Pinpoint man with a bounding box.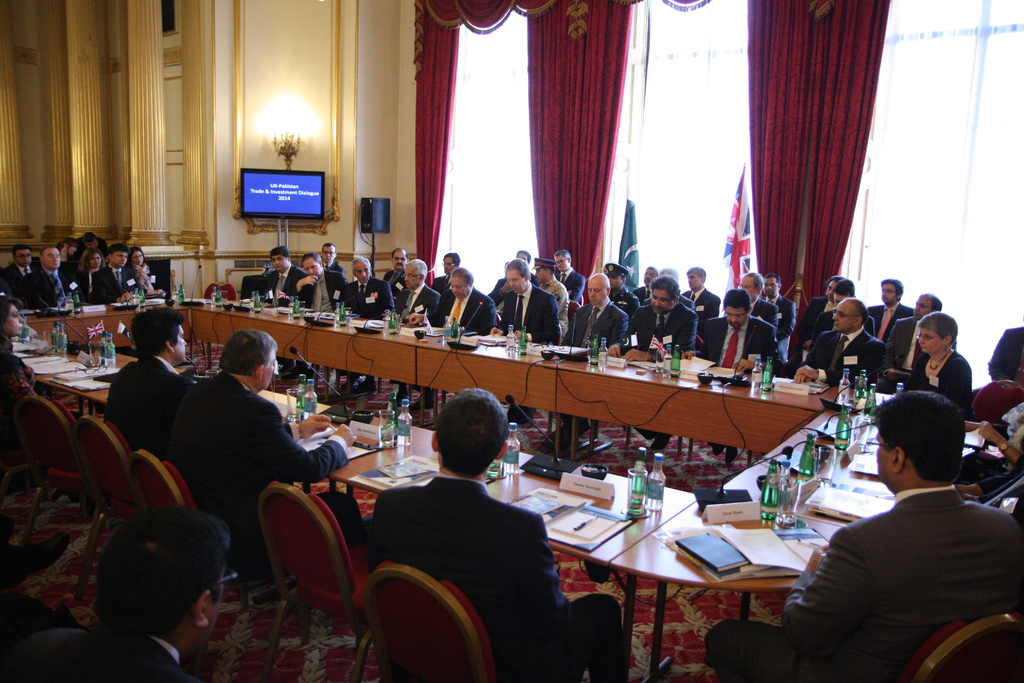
left=106, top=306, right=201, bottom=468.
